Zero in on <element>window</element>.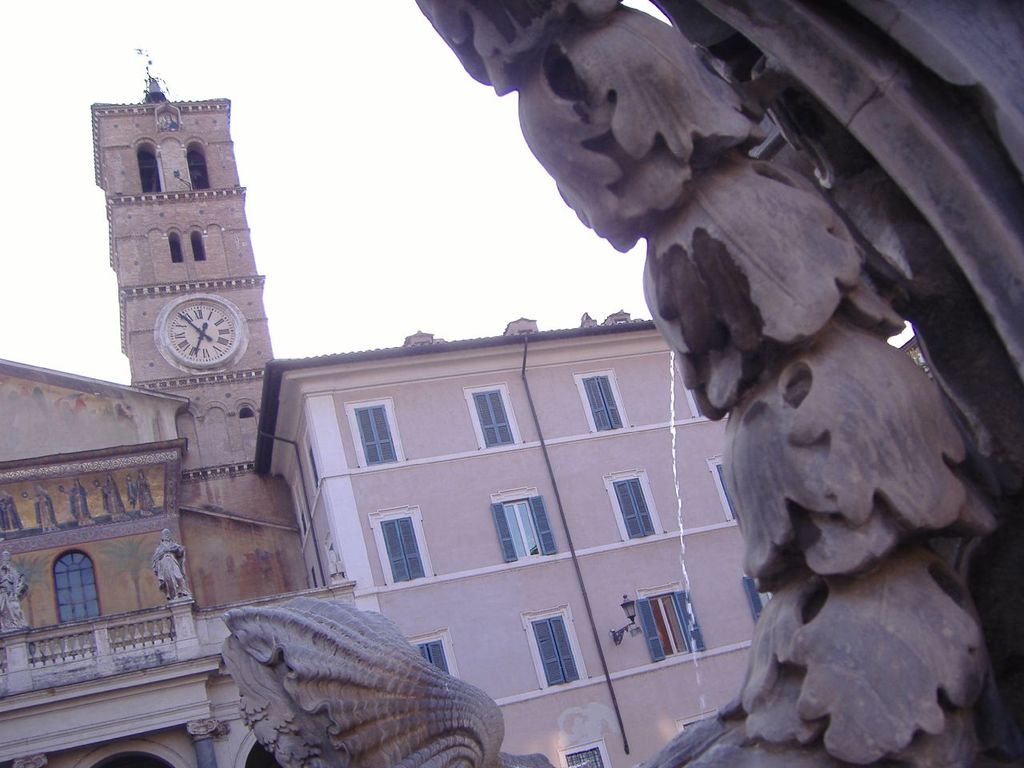
Zeroed in: l=358, t=512, r=429, b=602.
